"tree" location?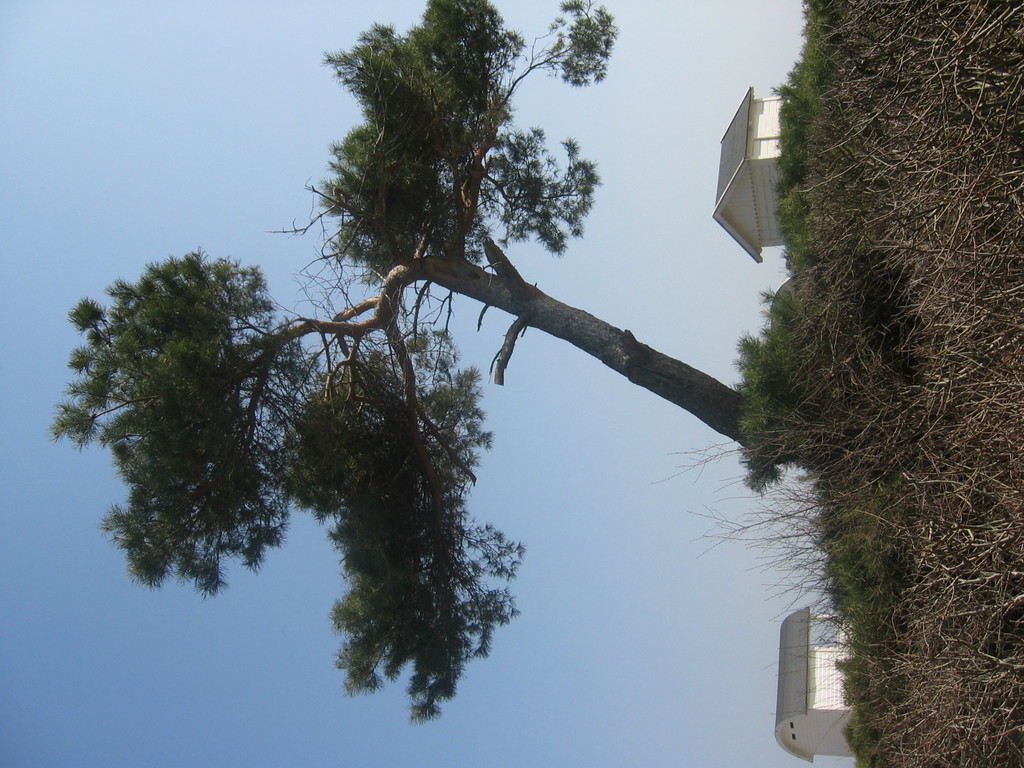
bbox=(75, 29, 871, 727)
